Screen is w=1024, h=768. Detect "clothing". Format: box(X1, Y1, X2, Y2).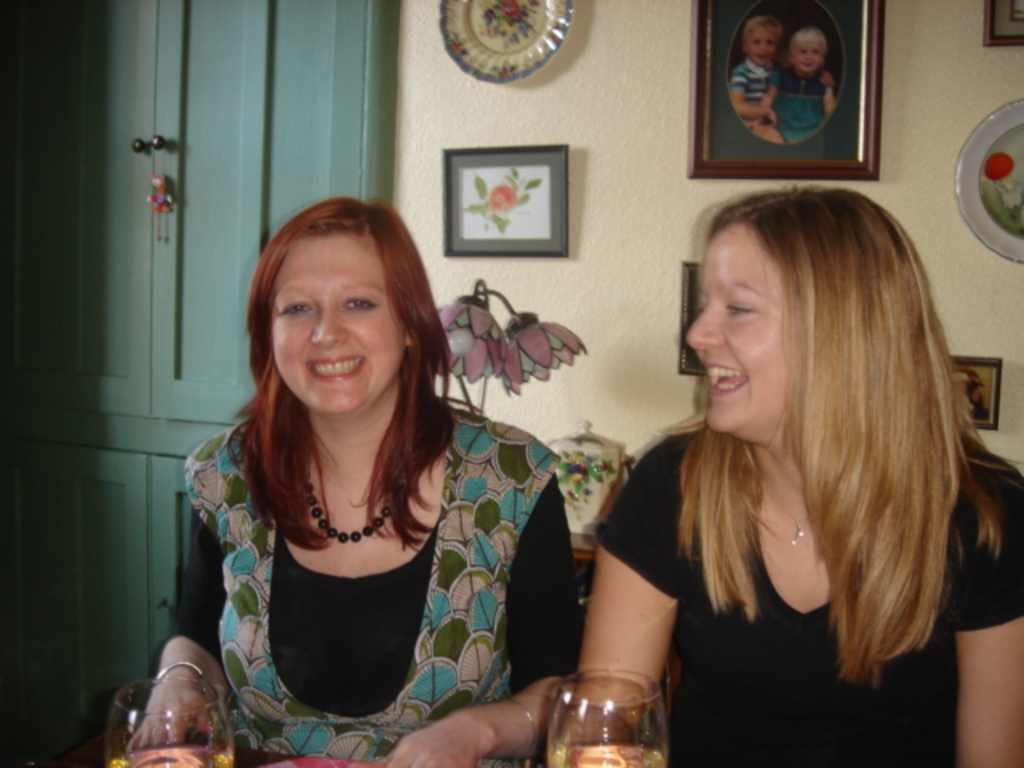
box(582, 416, 1022, 766).
